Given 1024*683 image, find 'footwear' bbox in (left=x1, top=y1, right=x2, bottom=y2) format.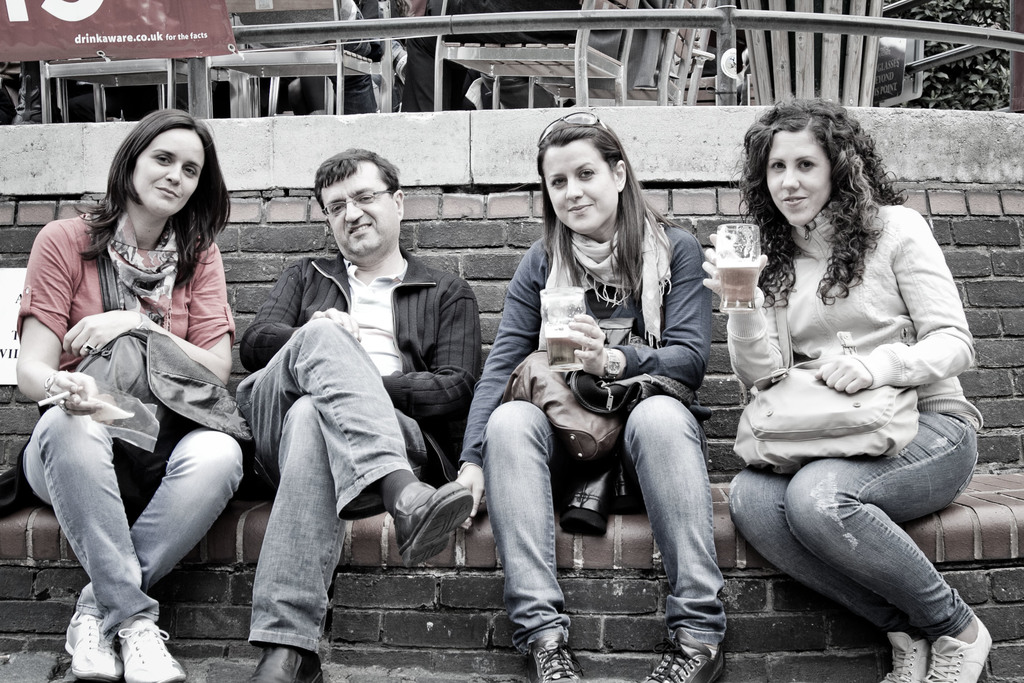
(left=388, top=480, right=475, bottom=577).
